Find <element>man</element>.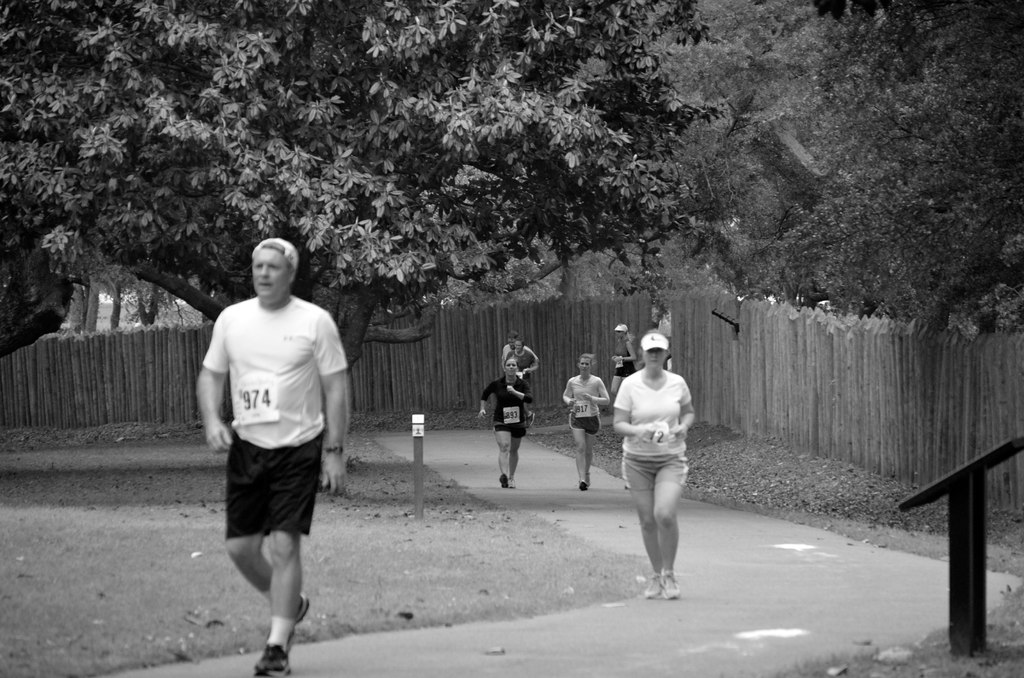
(x1=186, y1=245, x2=348, y2=677).
